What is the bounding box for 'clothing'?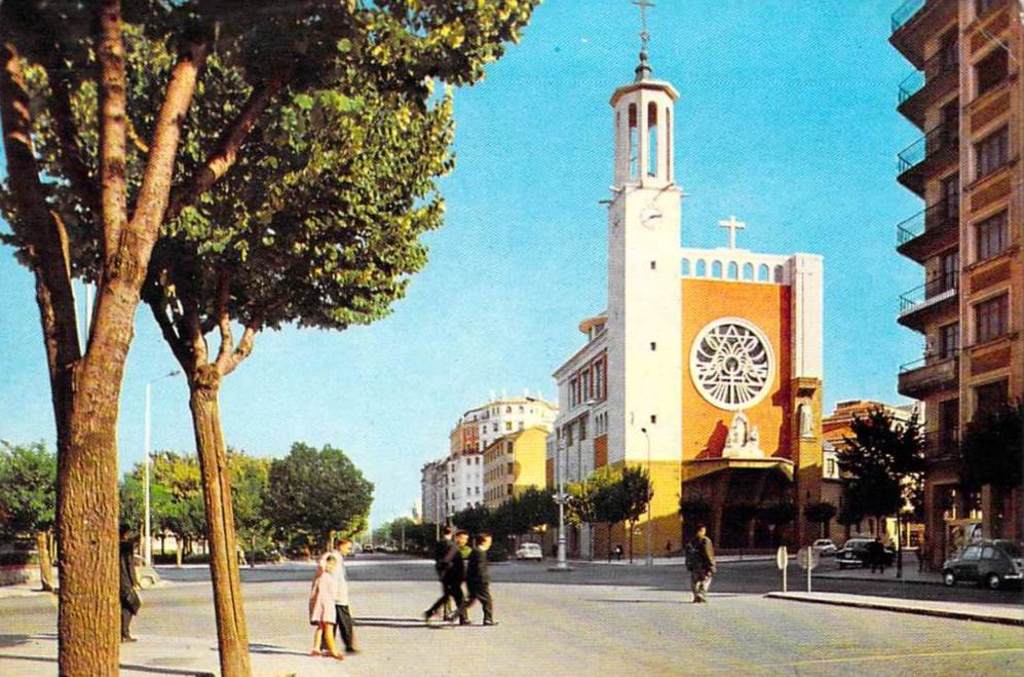
<box>688,571,712,609</box>.
